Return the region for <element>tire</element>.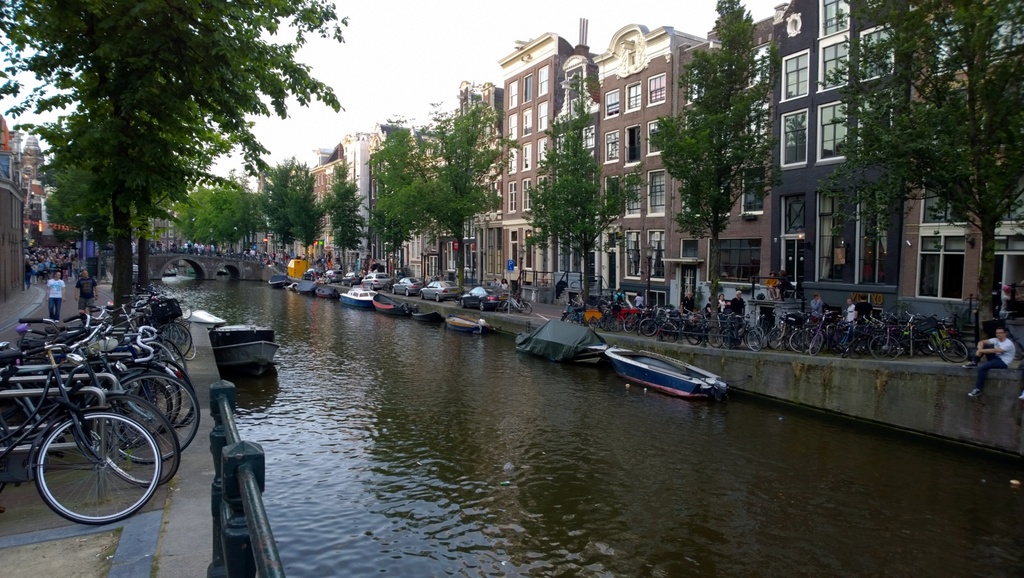
x1=920 y1=333 x2=938 y2=356.
